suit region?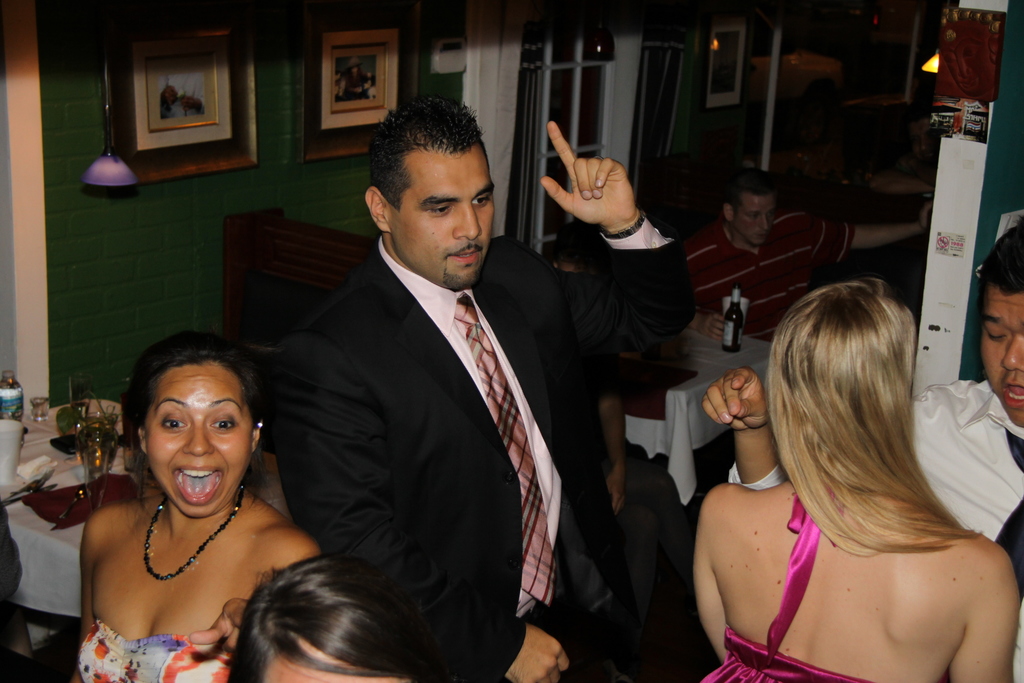
x1=277, y1=238, x2=696, y2=679
